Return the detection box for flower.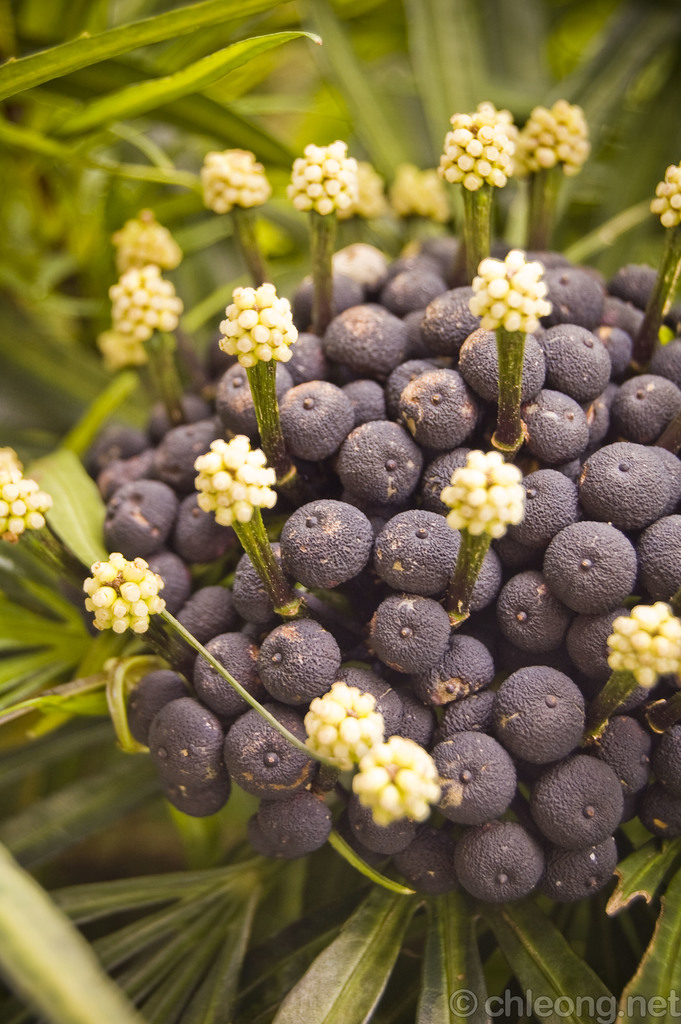
pyautogui.locateOnScreen(111, 204, 183, 276).
